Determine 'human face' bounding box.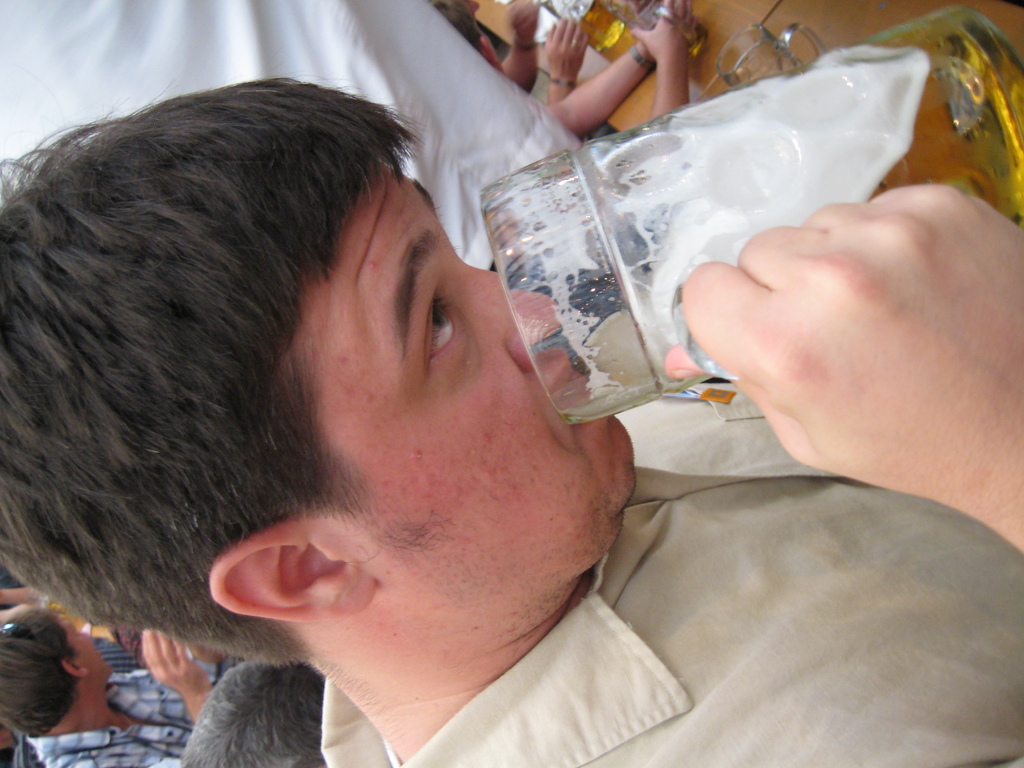
Determined: 299:165:640:590.
